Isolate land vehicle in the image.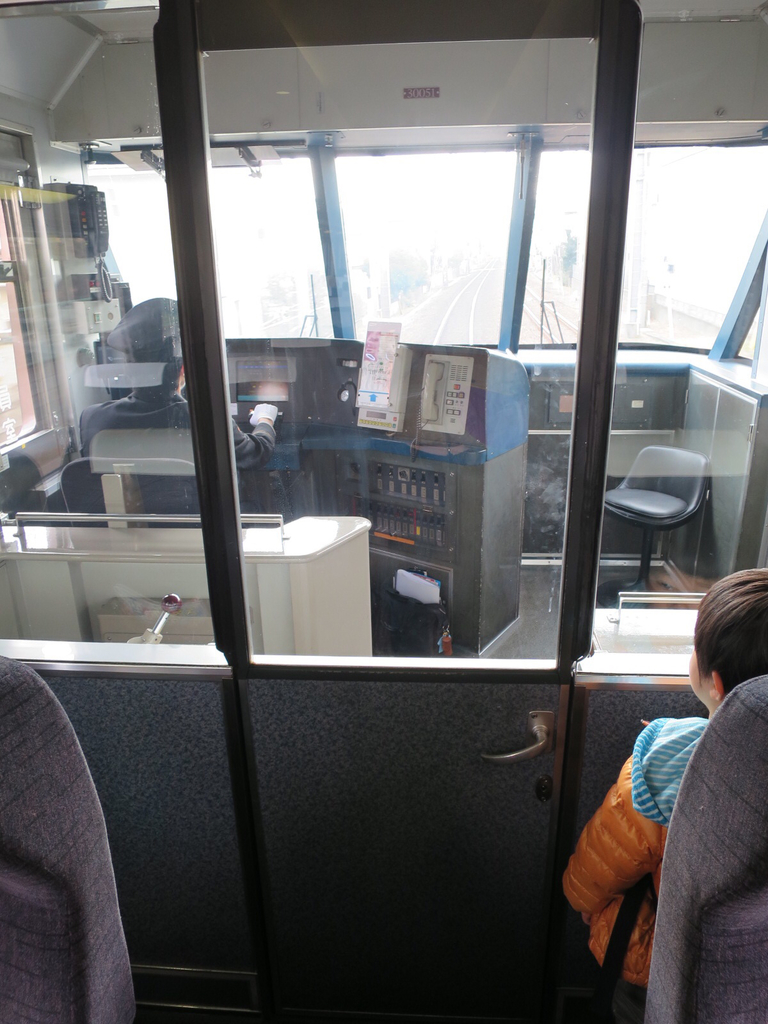
Isolated region: 0/0/767/1021.
